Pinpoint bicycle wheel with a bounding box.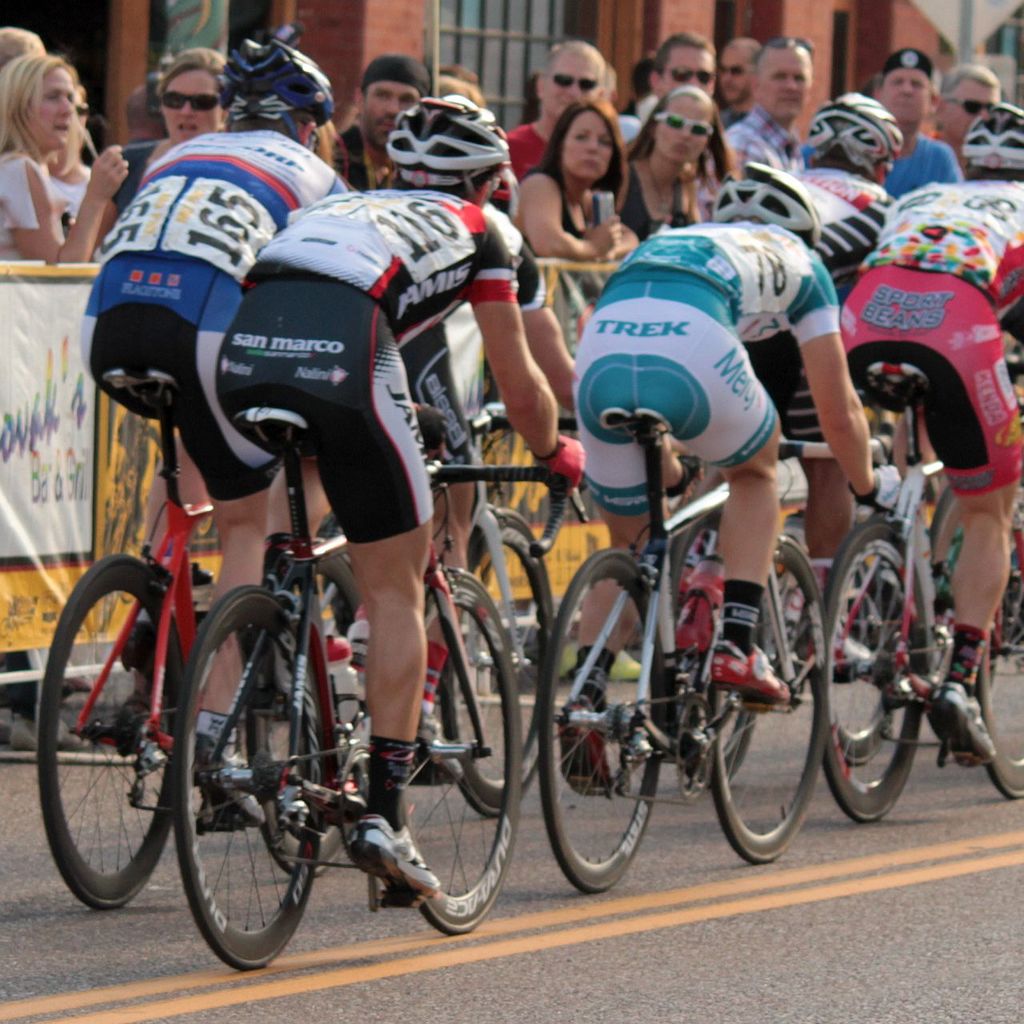
439/505/557/820.
